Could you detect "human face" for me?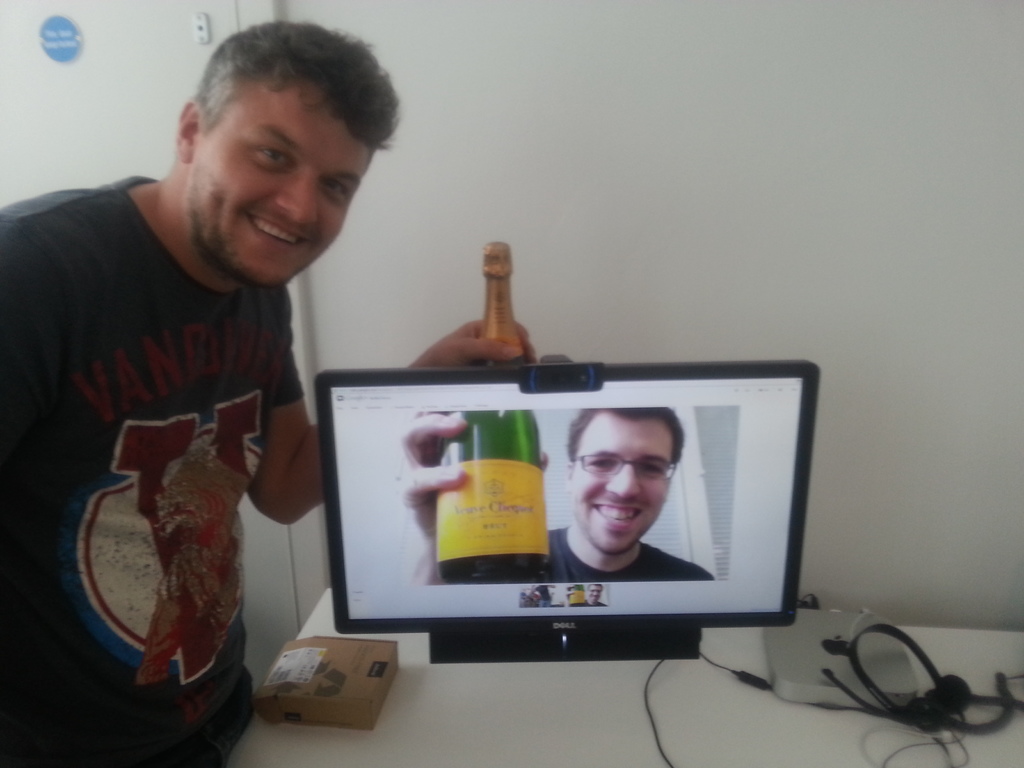
Detection result: detection(572, 421, 667, 554).
